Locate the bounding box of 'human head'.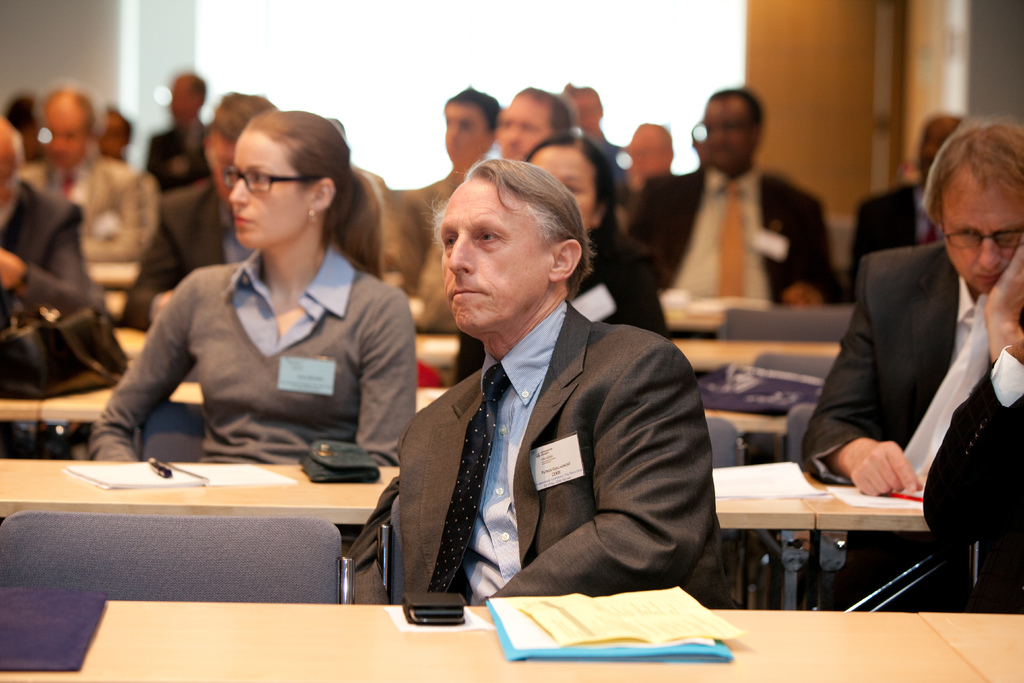
Bounding box: crop(701, 83, 764, 174).
